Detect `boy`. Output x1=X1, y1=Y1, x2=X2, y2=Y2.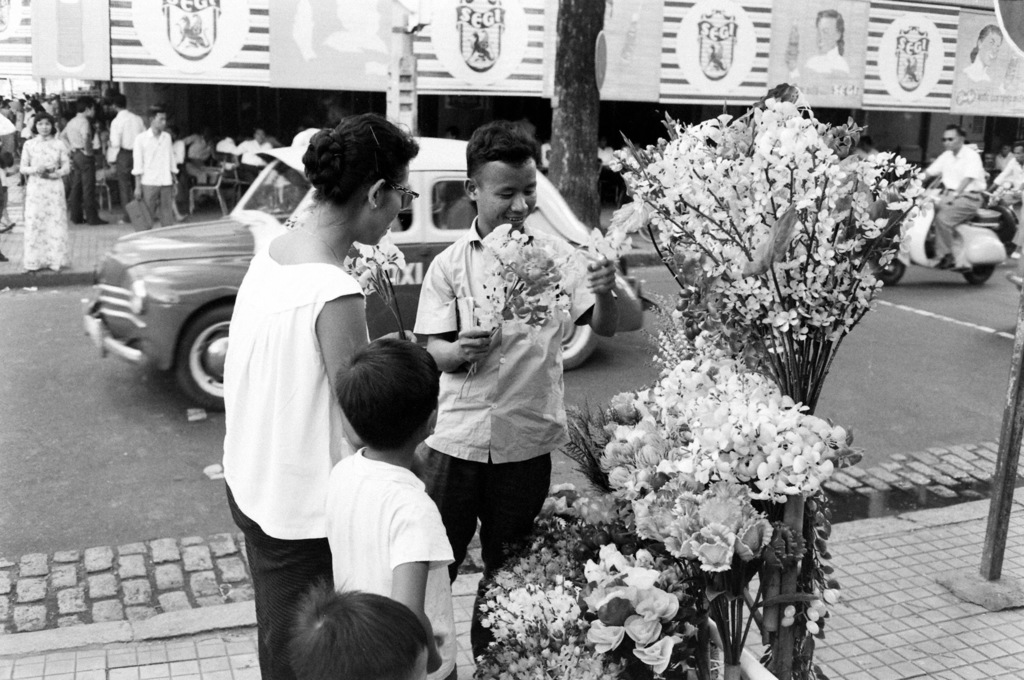
x1=289, y1=572, x2=430, y2=679.
